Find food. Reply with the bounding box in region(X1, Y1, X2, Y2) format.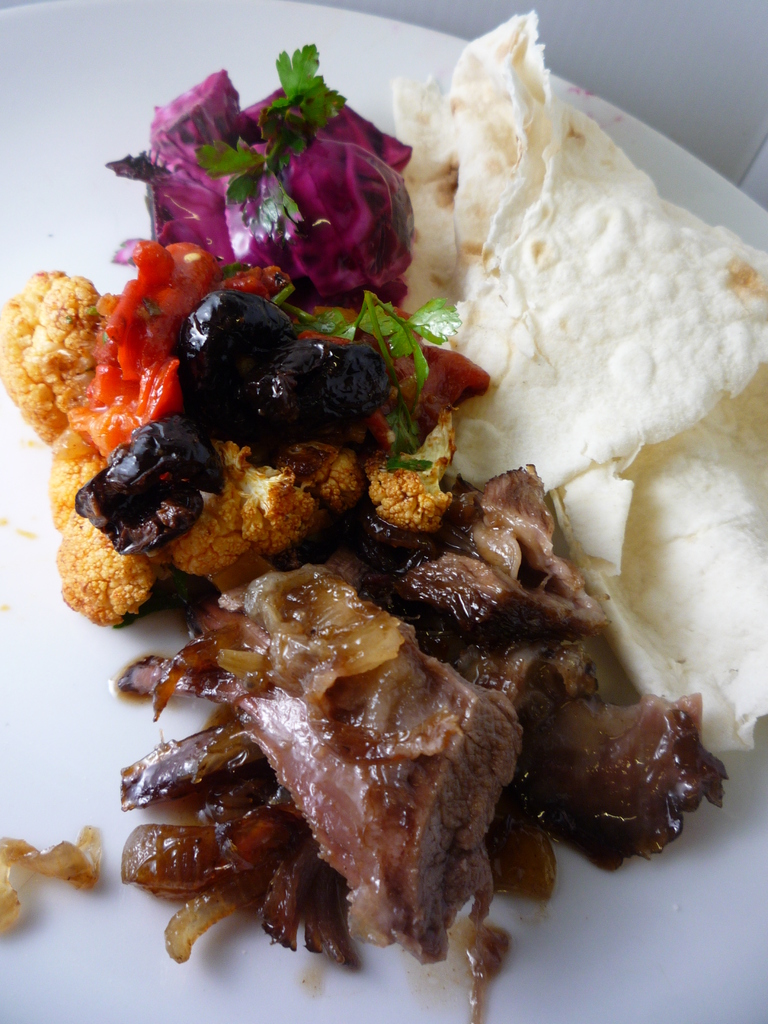
region(198, 41, 327, 86).
